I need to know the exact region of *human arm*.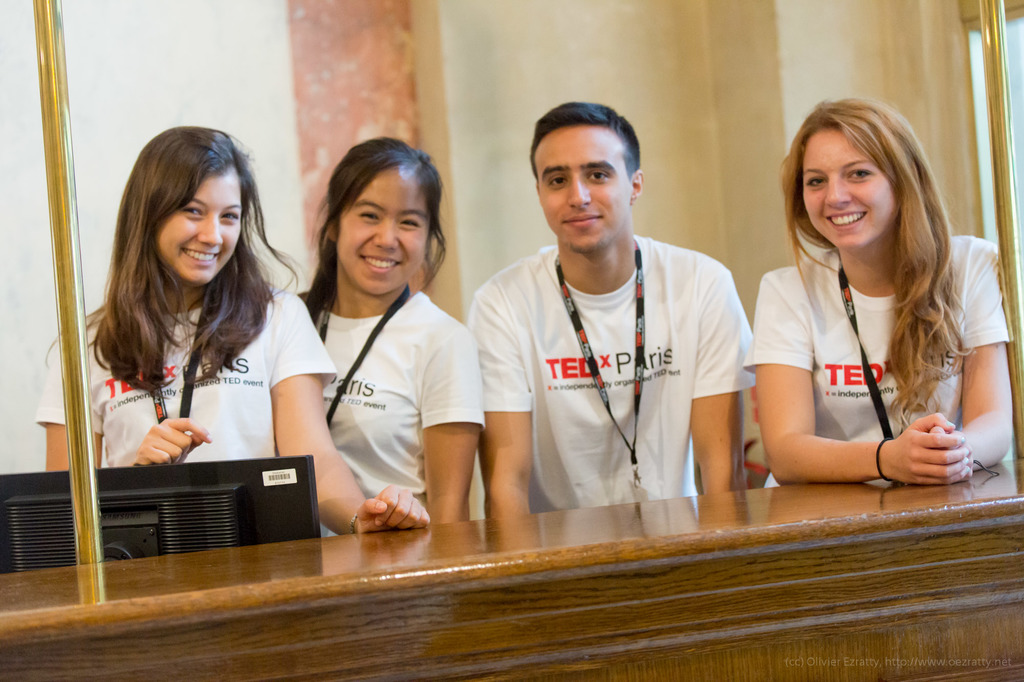
Region: <box>681,261,772,505</box>.
